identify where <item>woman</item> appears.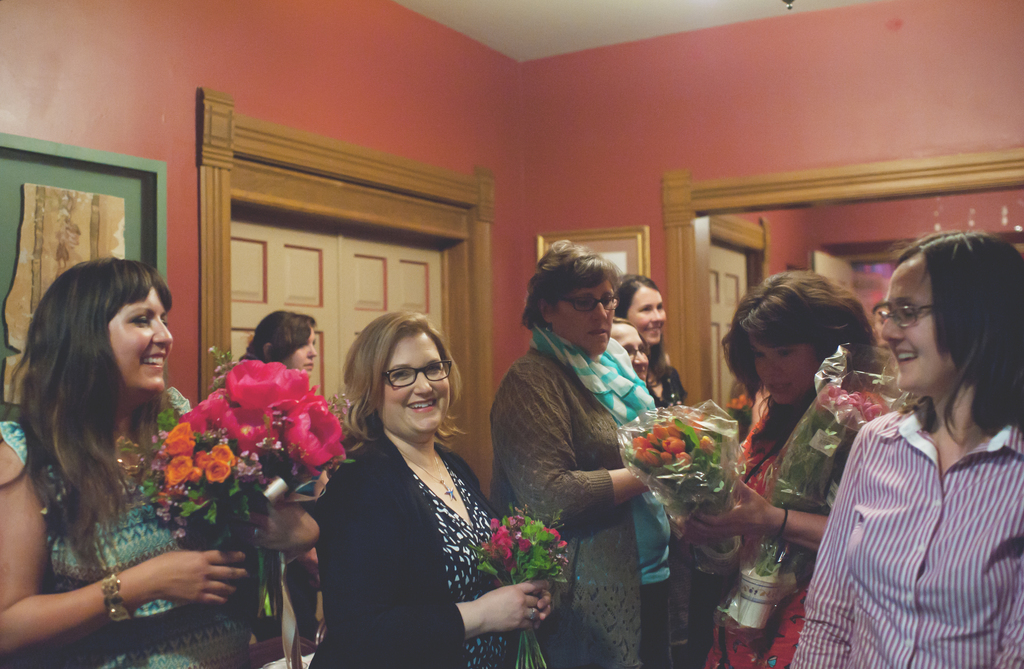
Appears at [x1=604, y1=298, x2=650, y2=379].
